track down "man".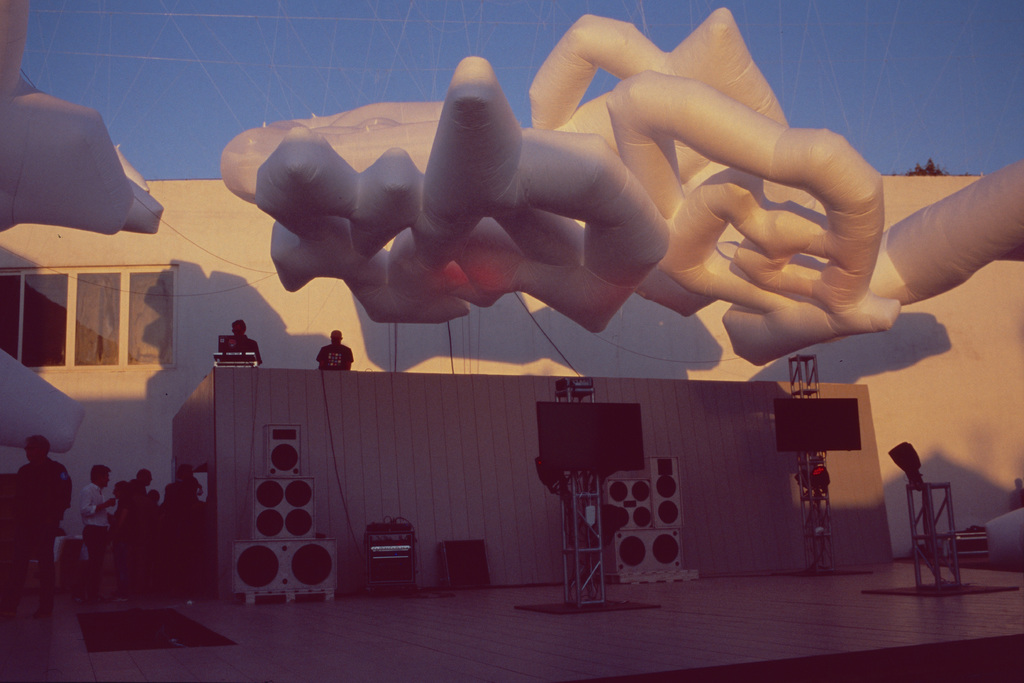
Tracked to BBox(4, 442, 58, 574).
